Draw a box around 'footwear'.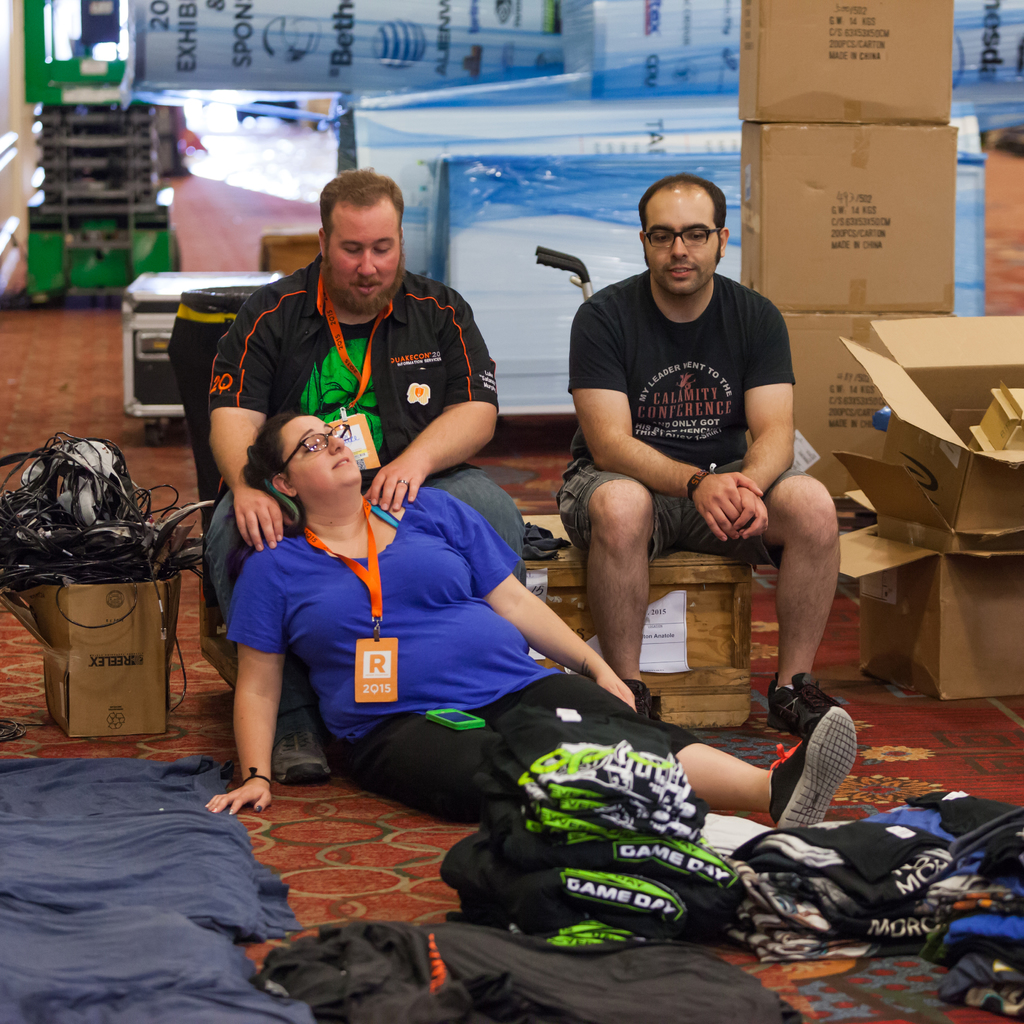
crop(267, 705, 333, 788).
